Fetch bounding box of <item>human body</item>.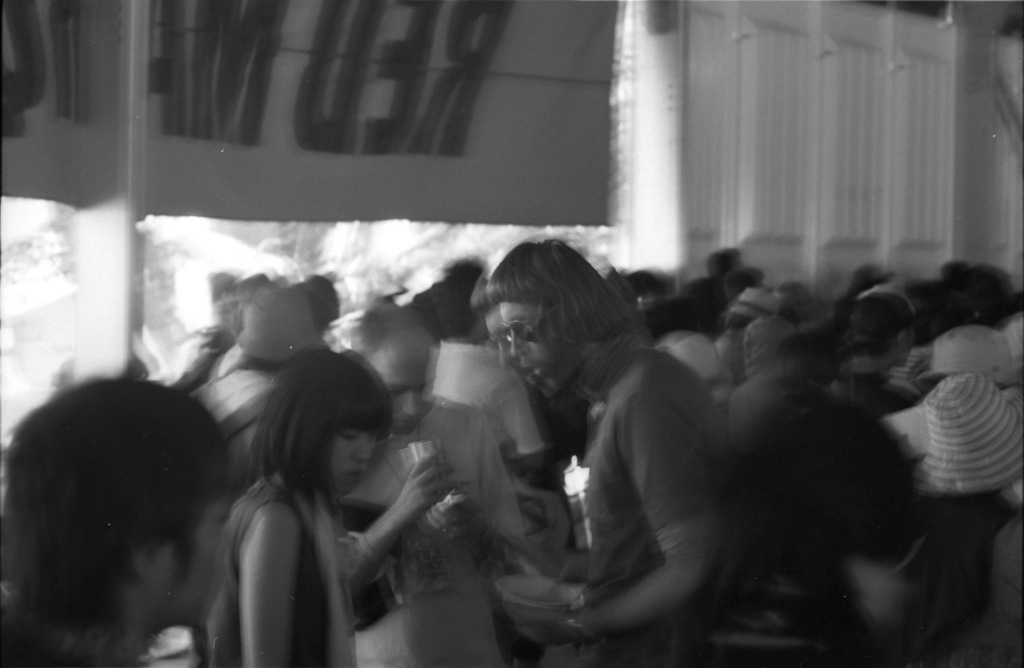
Bbox: detection(916, 322, 1023, 401).
